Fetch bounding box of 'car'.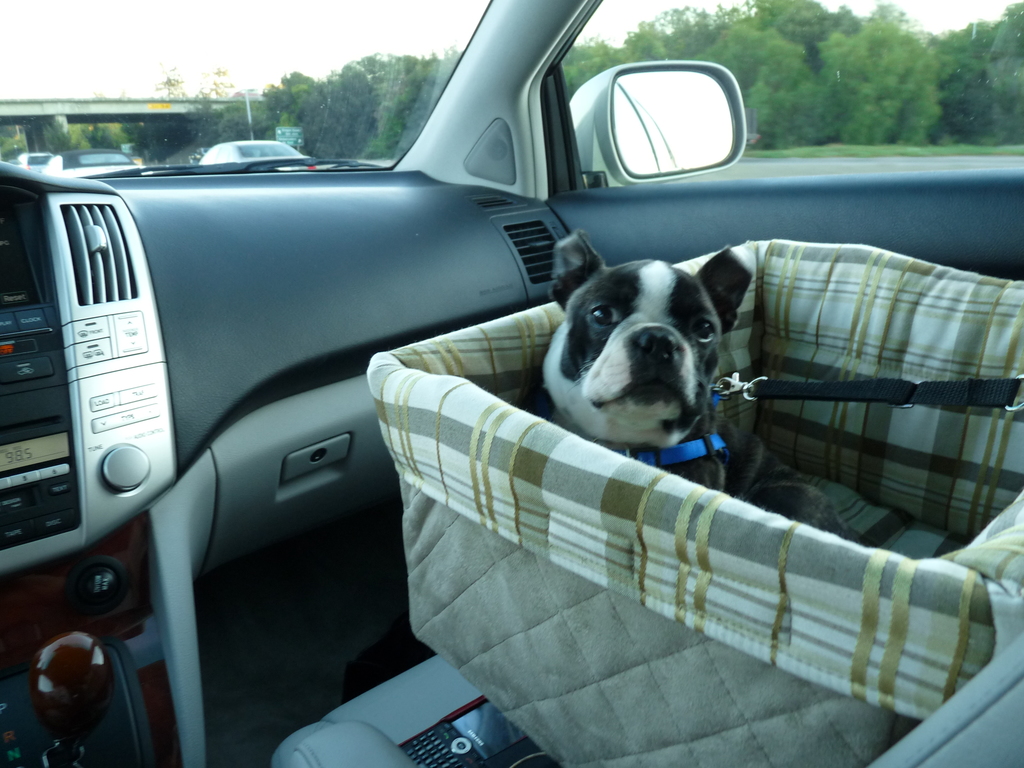
Bbox: <region>0, 0, 1023, 767</region>.
